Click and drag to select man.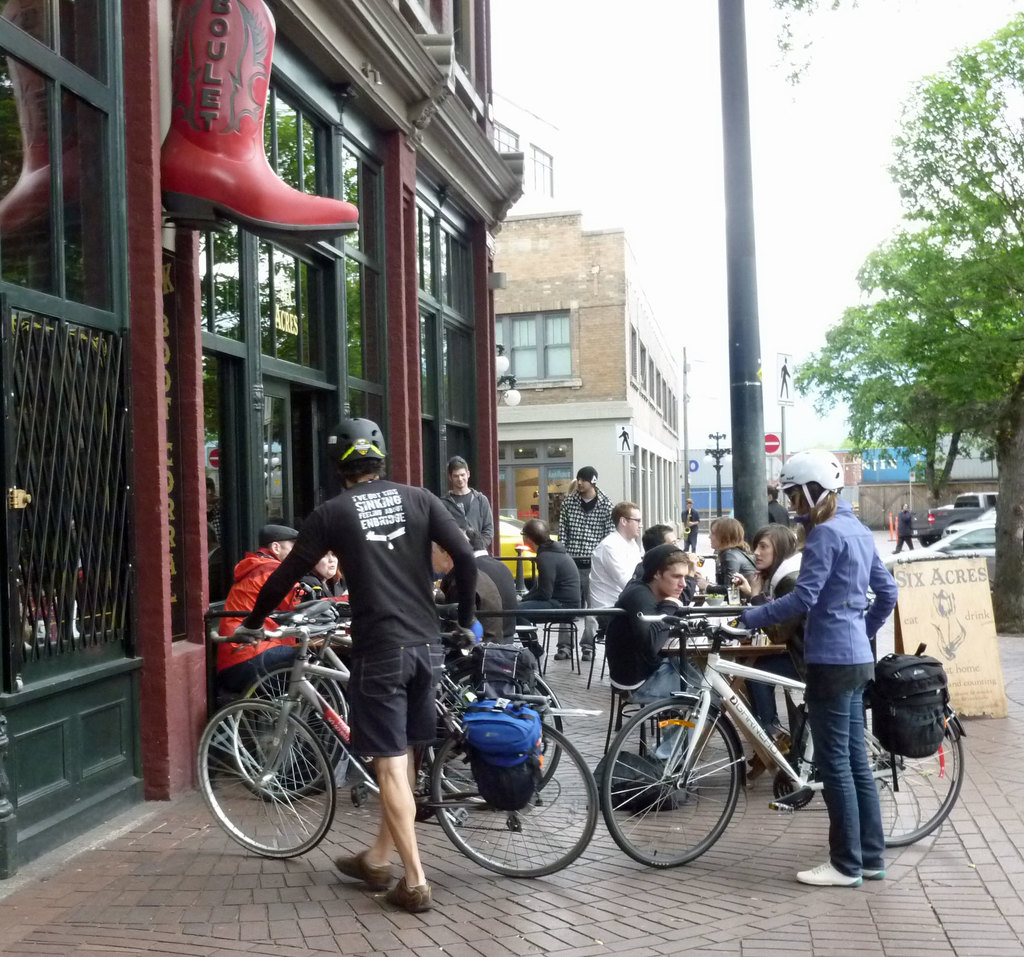
Selection: rect(556, 465, 614, 658).
